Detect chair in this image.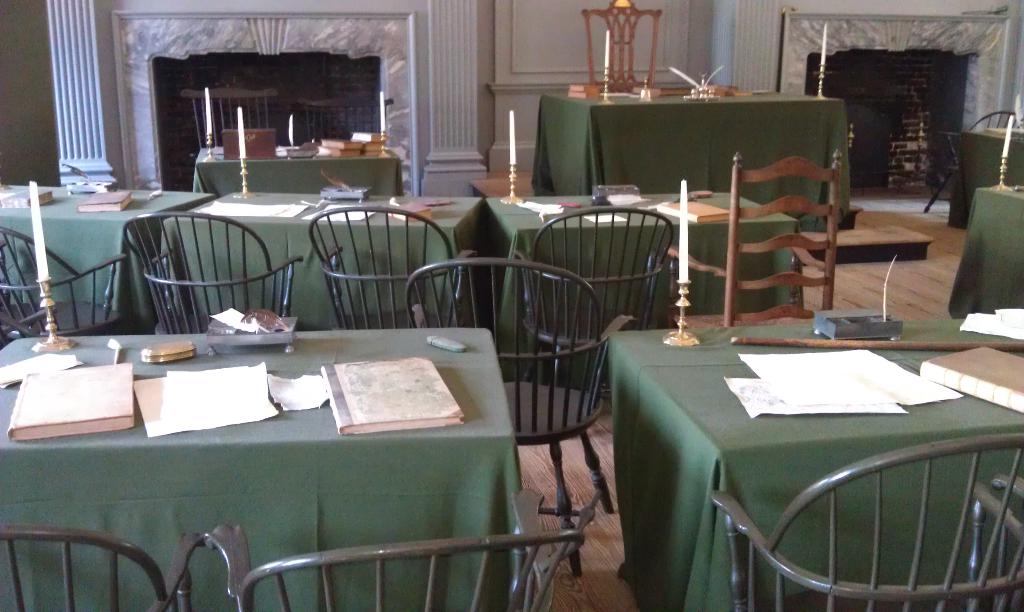
Detection: box=[665, 151, 834, 331].
